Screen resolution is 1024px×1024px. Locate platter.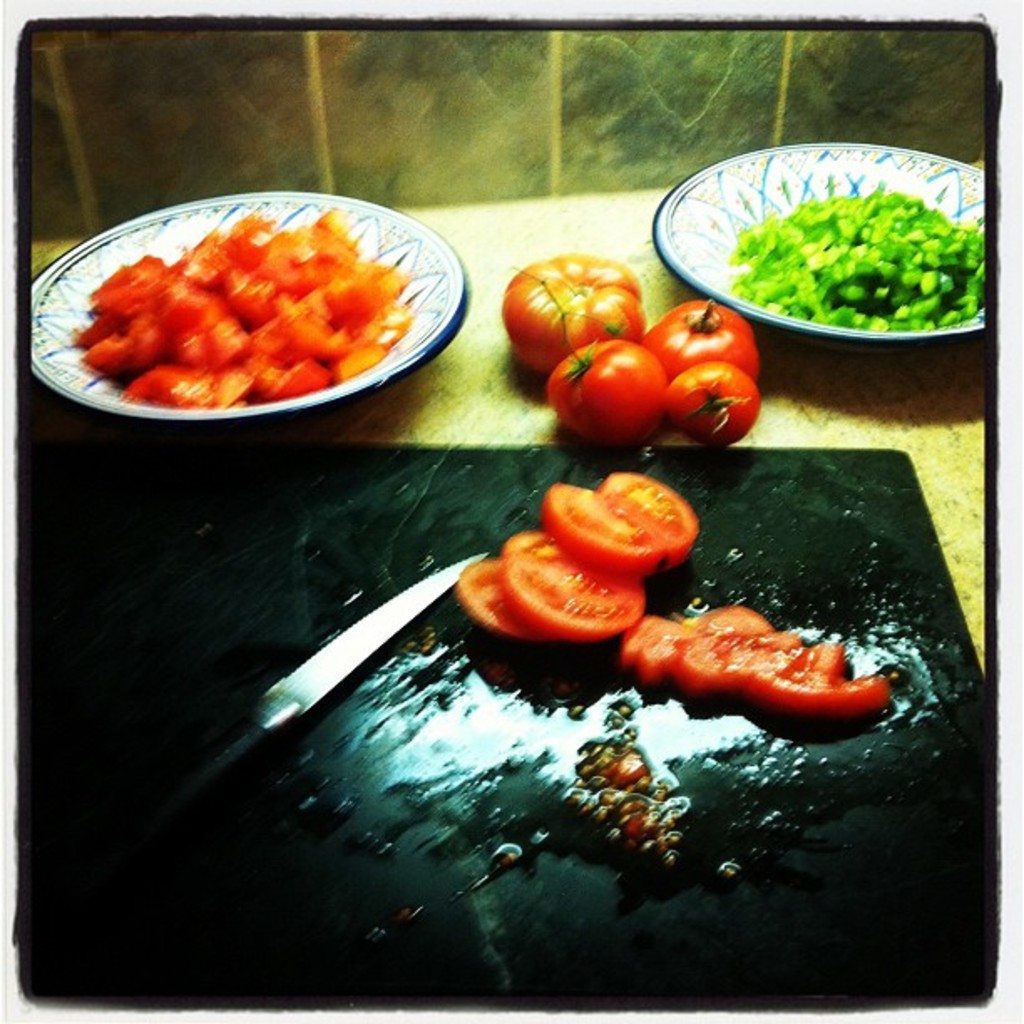
28:189:463:420.
